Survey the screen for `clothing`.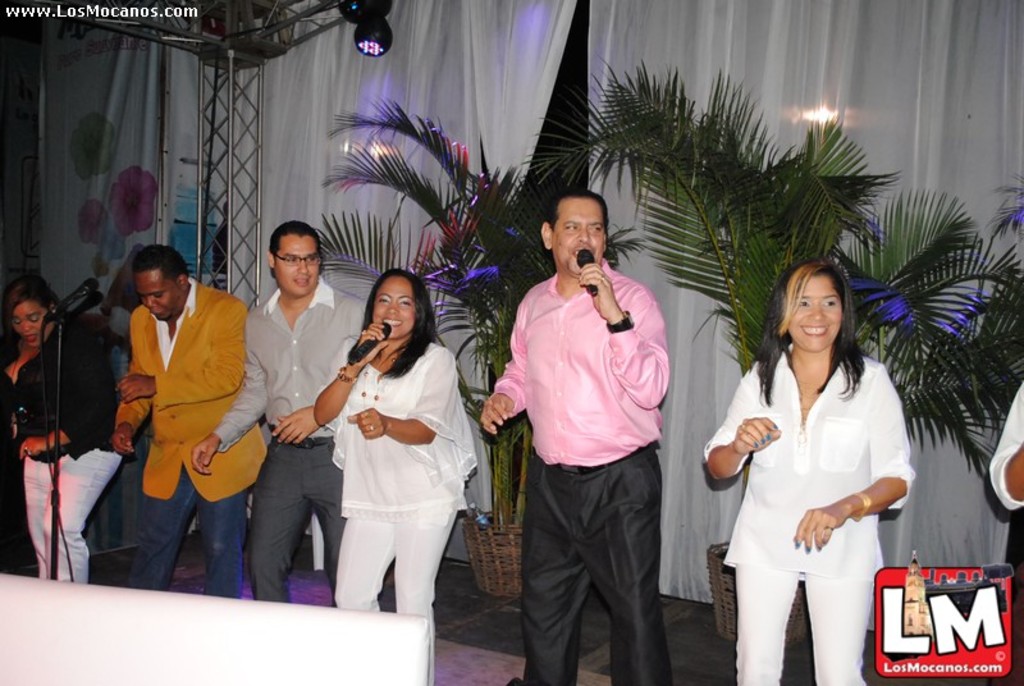
Survey found: 111, 266, 273, 599.
